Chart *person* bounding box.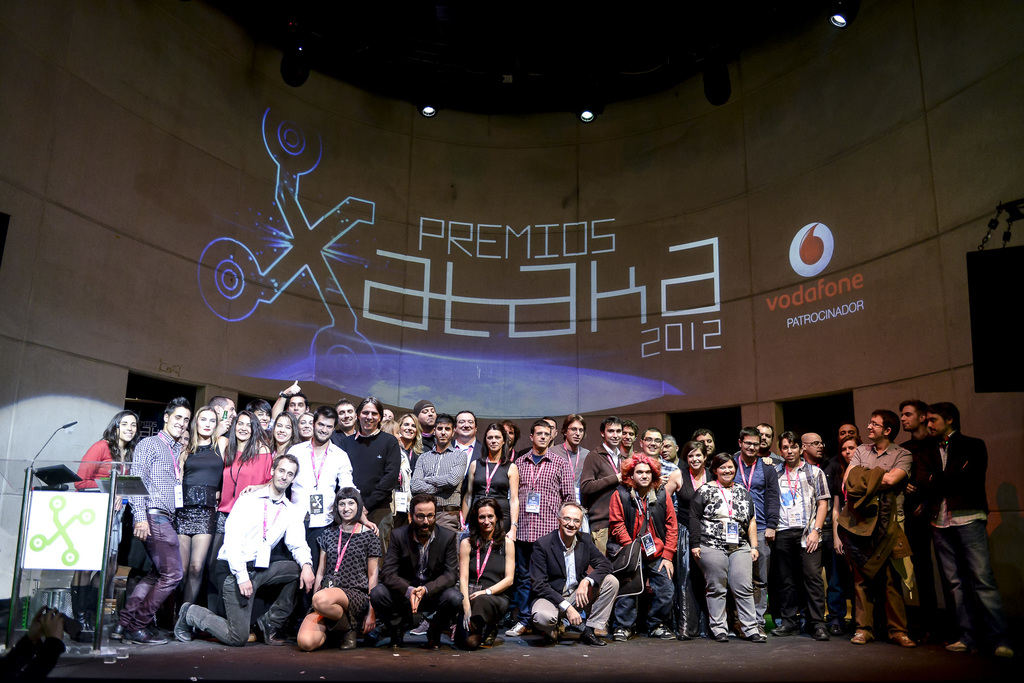
Charted: pyautogui.locateOnScreen(207, 396, 237, 433).
